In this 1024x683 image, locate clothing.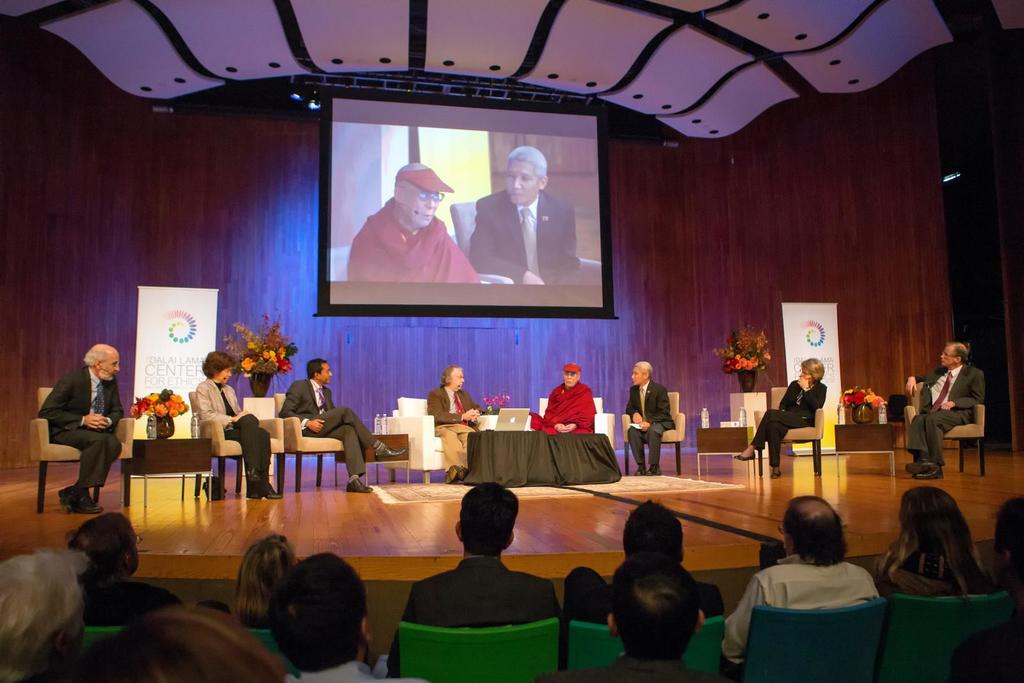
Bounding box: select_region(747, 376, 826, 465).
